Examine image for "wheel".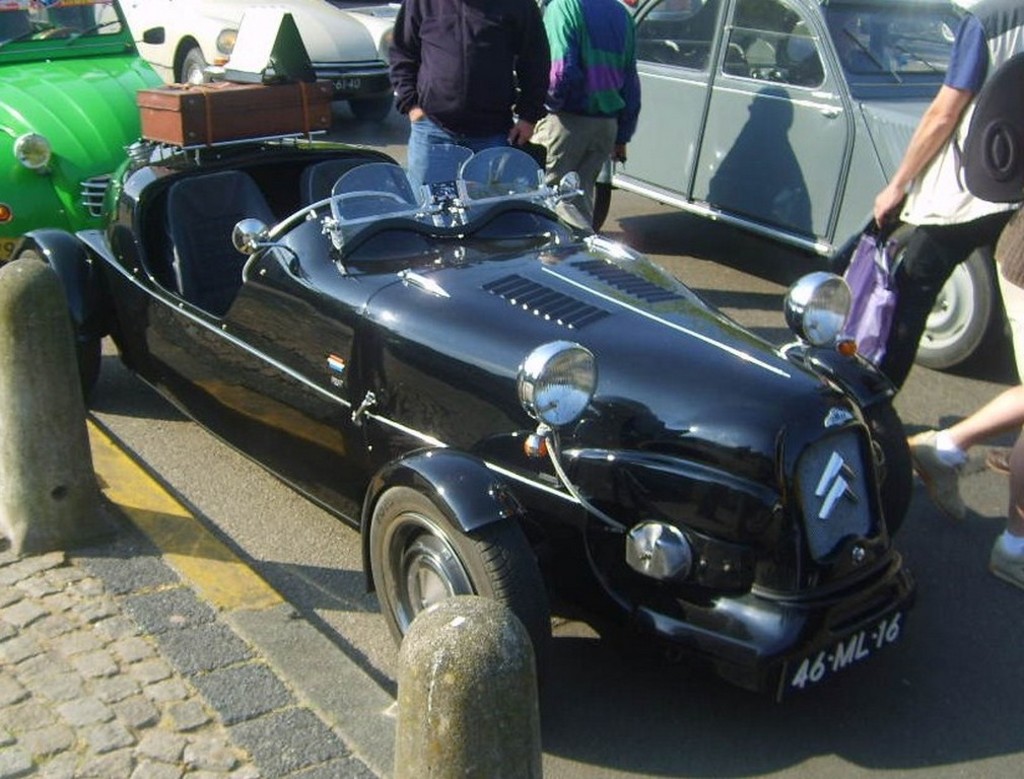
Examination result: box(886, 225, 1004, 371).
